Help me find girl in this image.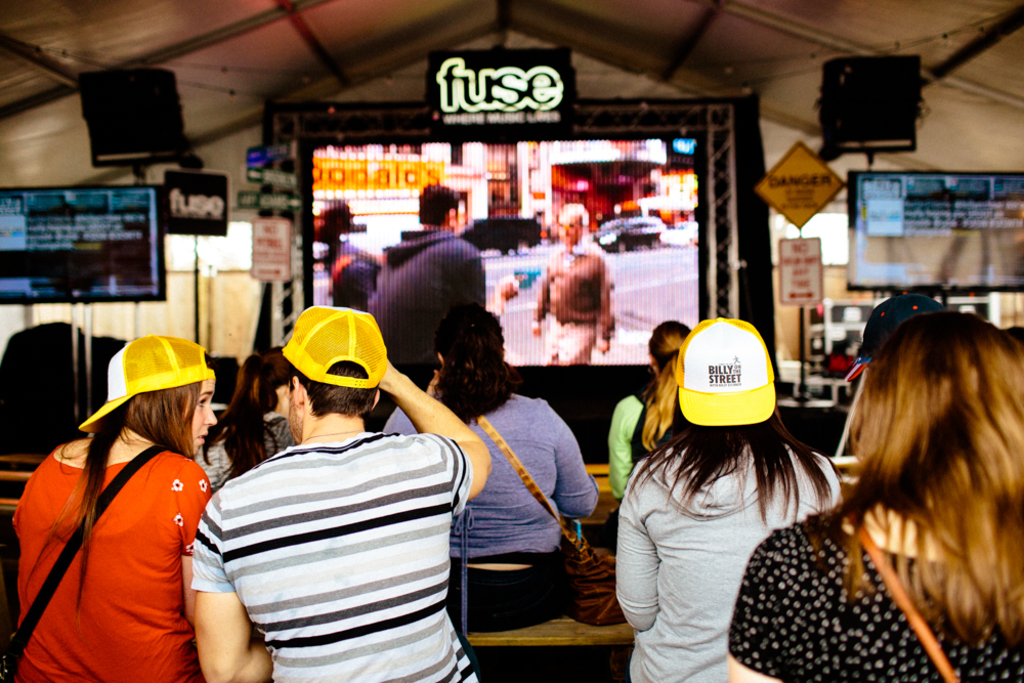
Found it: Rect(399, 300, 598, 631).
